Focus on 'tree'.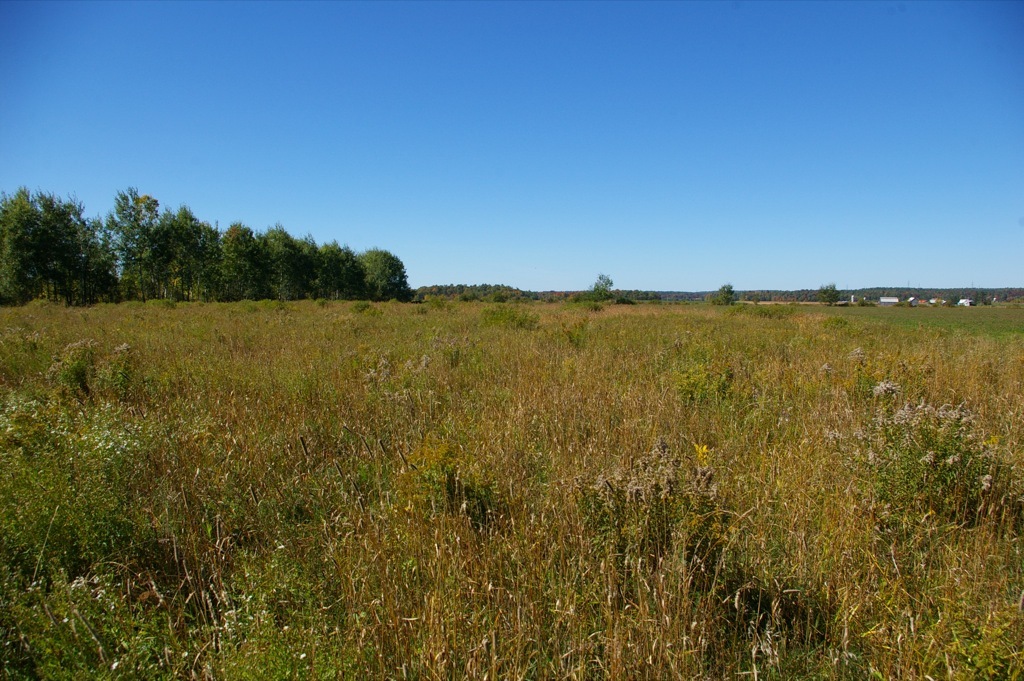
Focused at bbox=(261, 223, 308, 297).
